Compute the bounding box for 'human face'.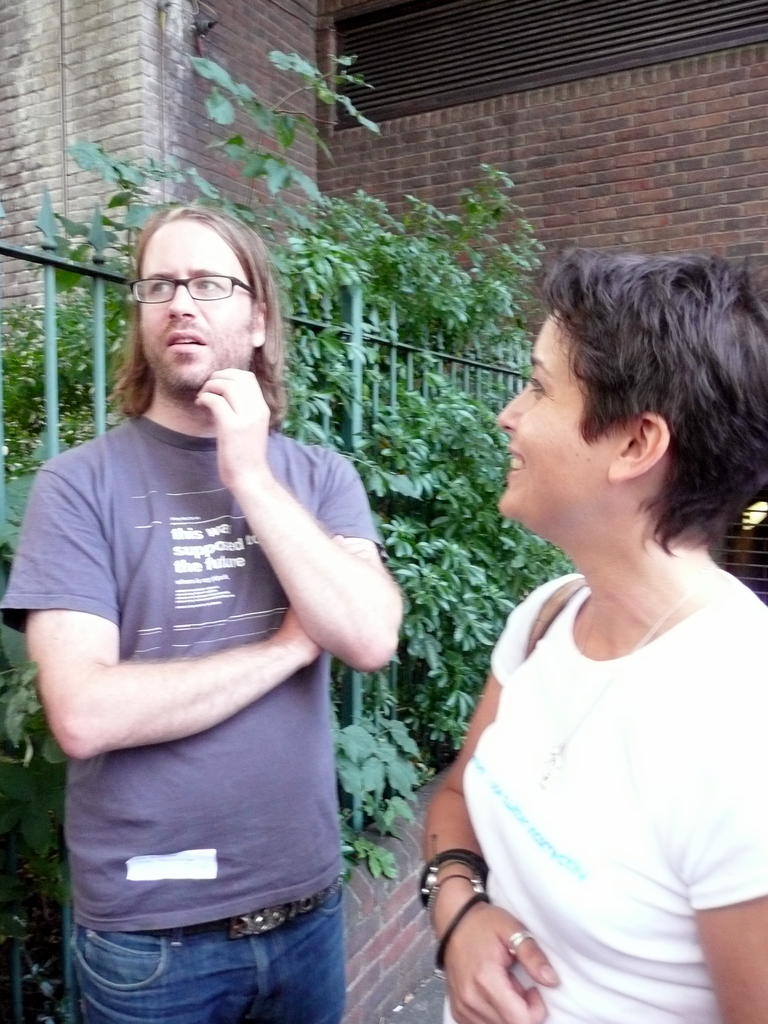
x1=136 y1=209 x2=257 y2=400.
